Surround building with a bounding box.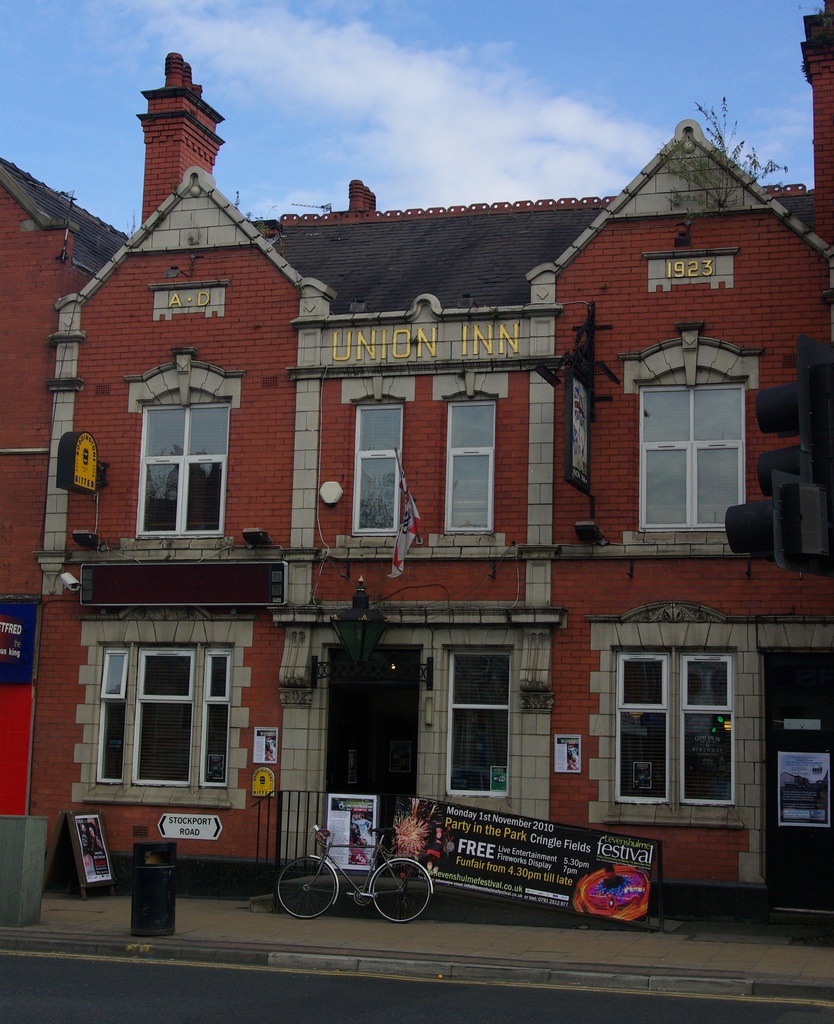
bbox=[1, 54, 833, 927].
